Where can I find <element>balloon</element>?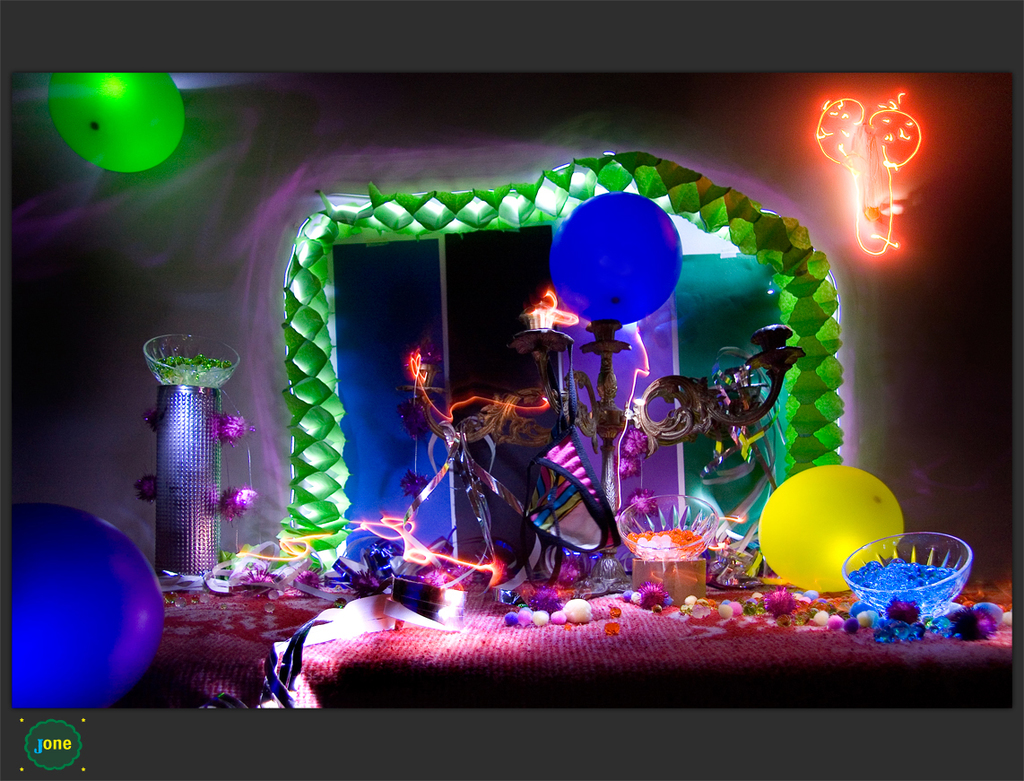
You can find it at [left=48, top=69, right=187, bottom=173].
